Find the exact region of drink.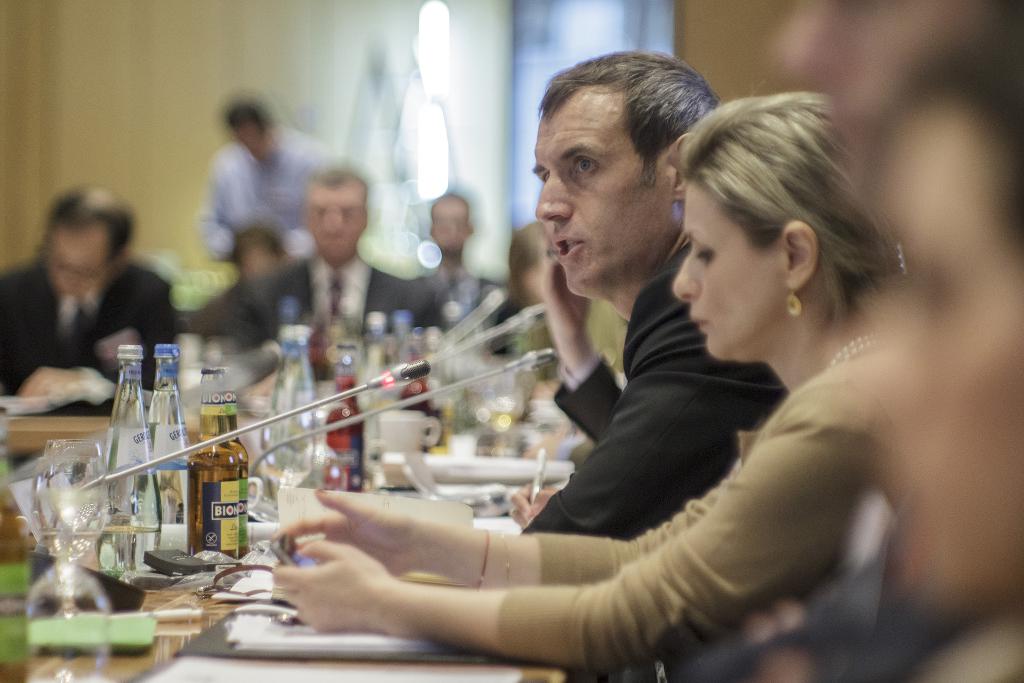
Exact region: {"x1": 149, "y1": 383, "x2": 189, "y2": 551}.
